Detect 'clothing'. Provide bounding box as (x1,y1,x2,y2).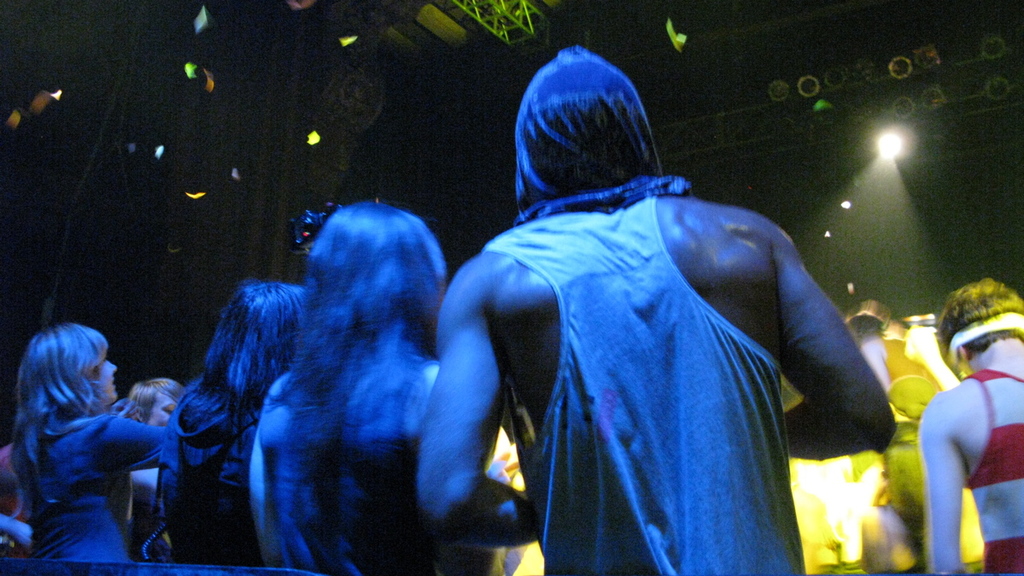
(961,365,1023,575).
